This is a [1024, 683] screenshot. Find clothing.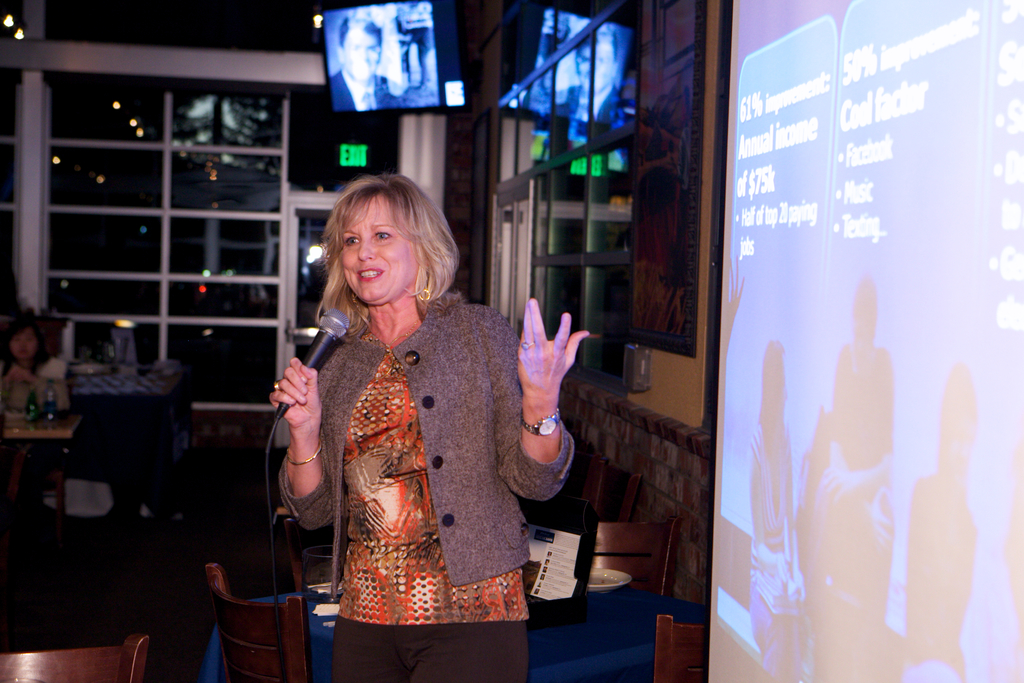
Bounding box: locate(749, 425, 806, 682).
